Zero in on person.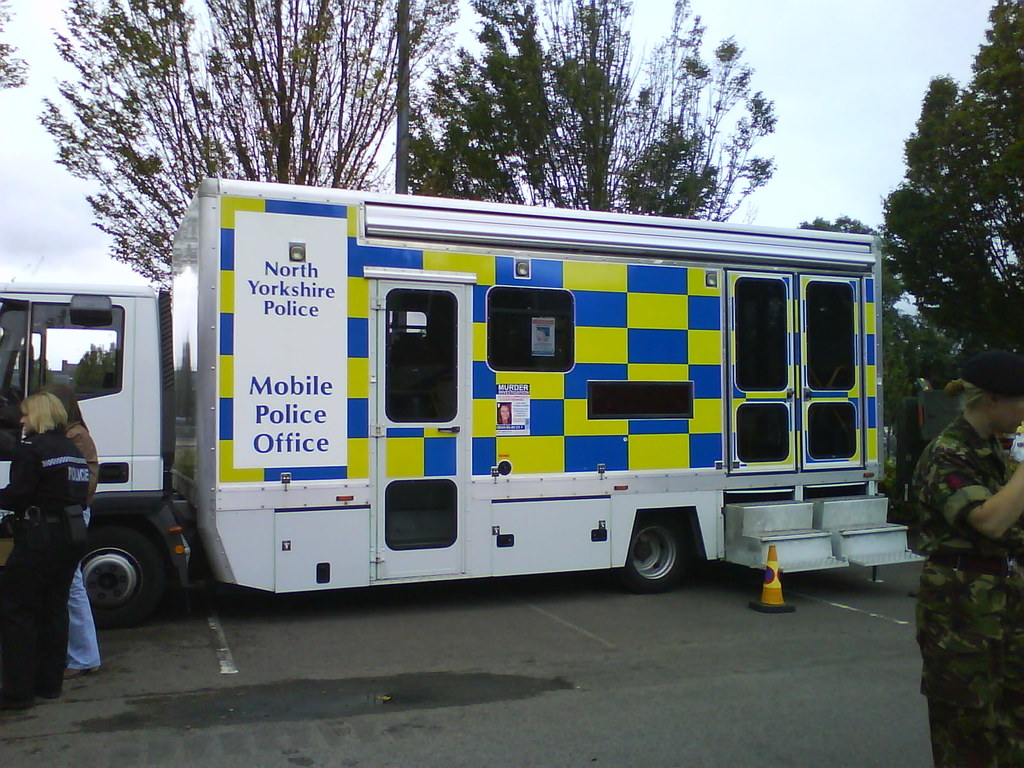
Zeroed in: select_region(906, 344, 1023, 767).
